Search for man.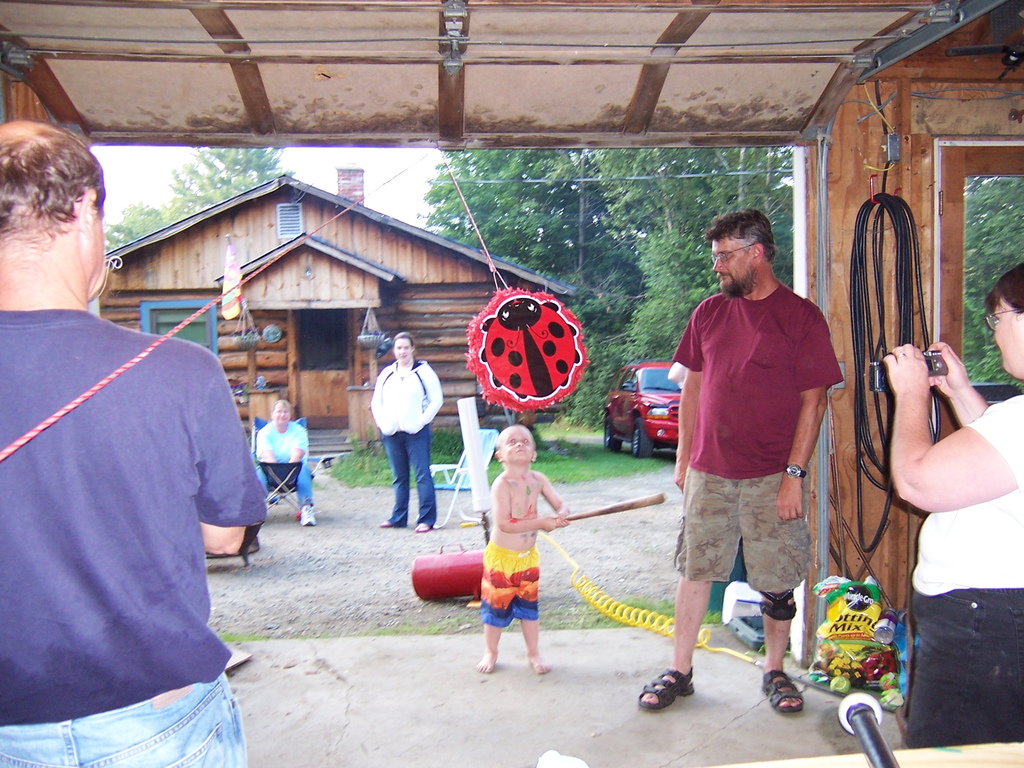
Found at 0 115 271 767.
